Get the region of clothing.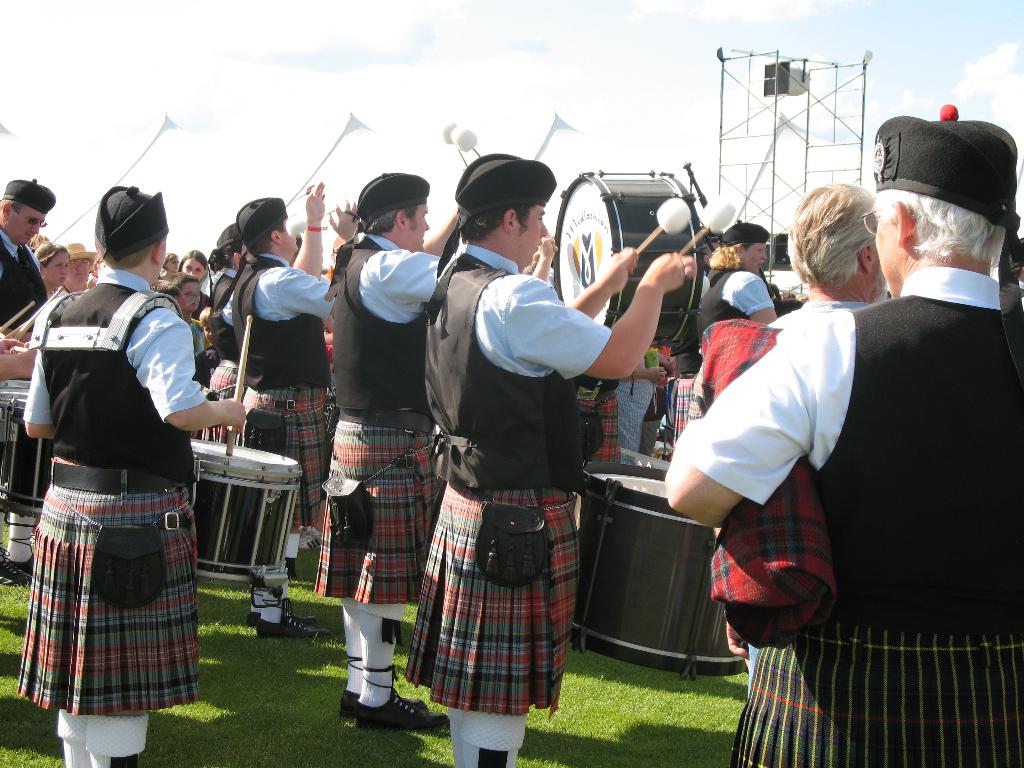
region(419, 246, 615, 715).
